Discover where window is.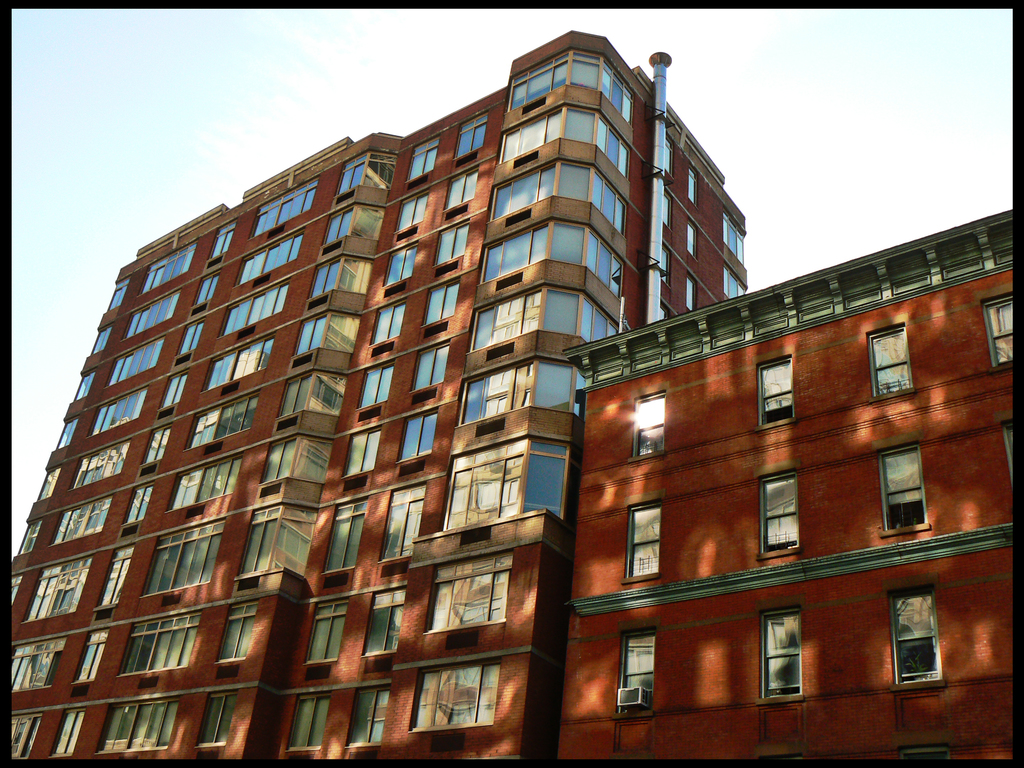
Discovered at left=13, top=712, right=42, bottom=759.
